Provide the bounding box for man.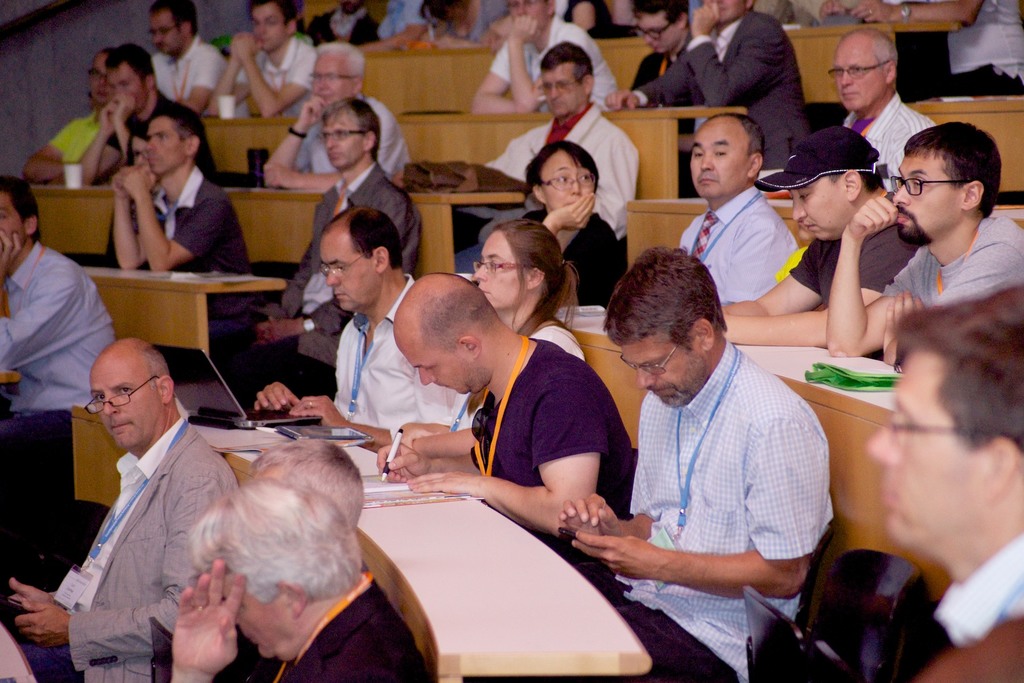
[left=360, top=0, right=430, bottom=51].
